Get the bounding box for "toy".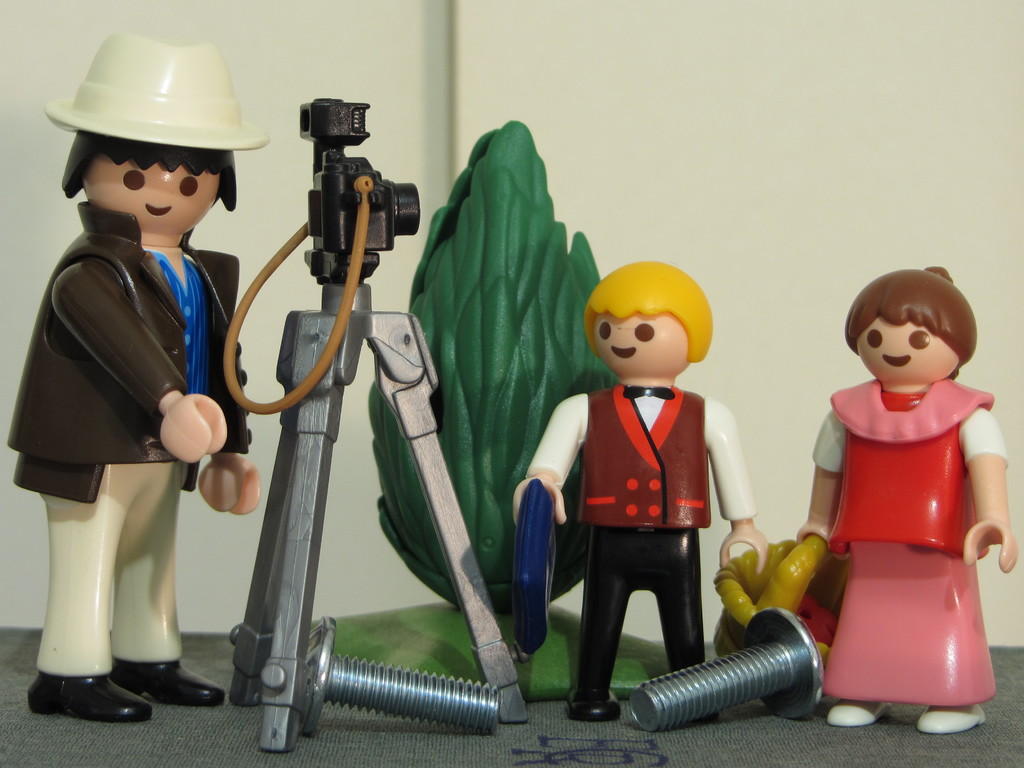
<region>737, 256, 1014, 730</region>.
